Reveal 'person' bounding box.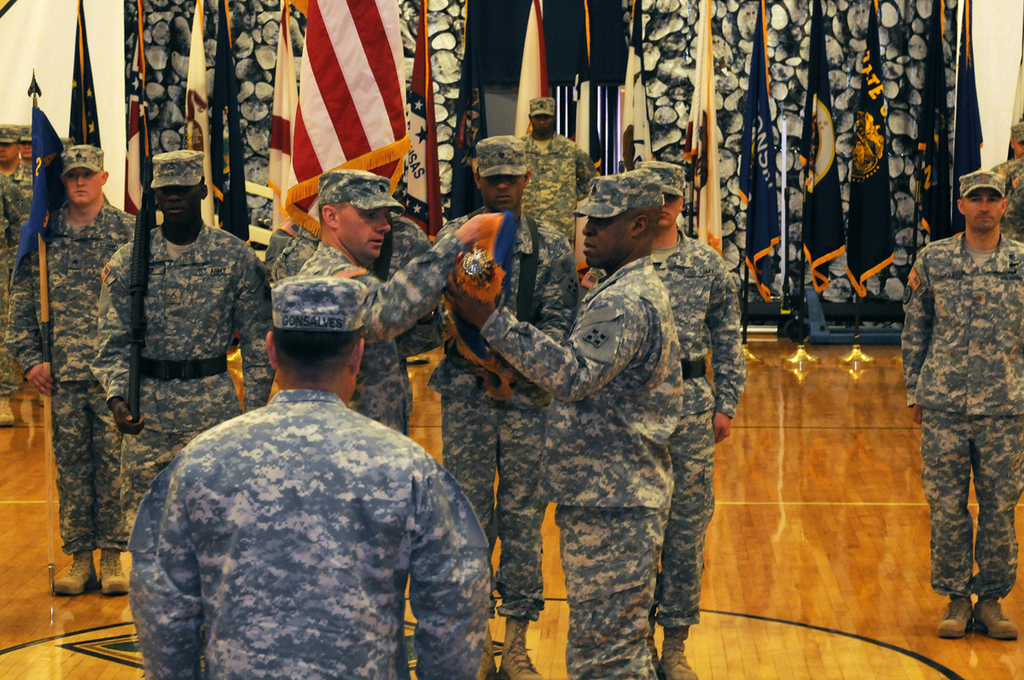
Revealed: crop(520, 93, 607, 242).
